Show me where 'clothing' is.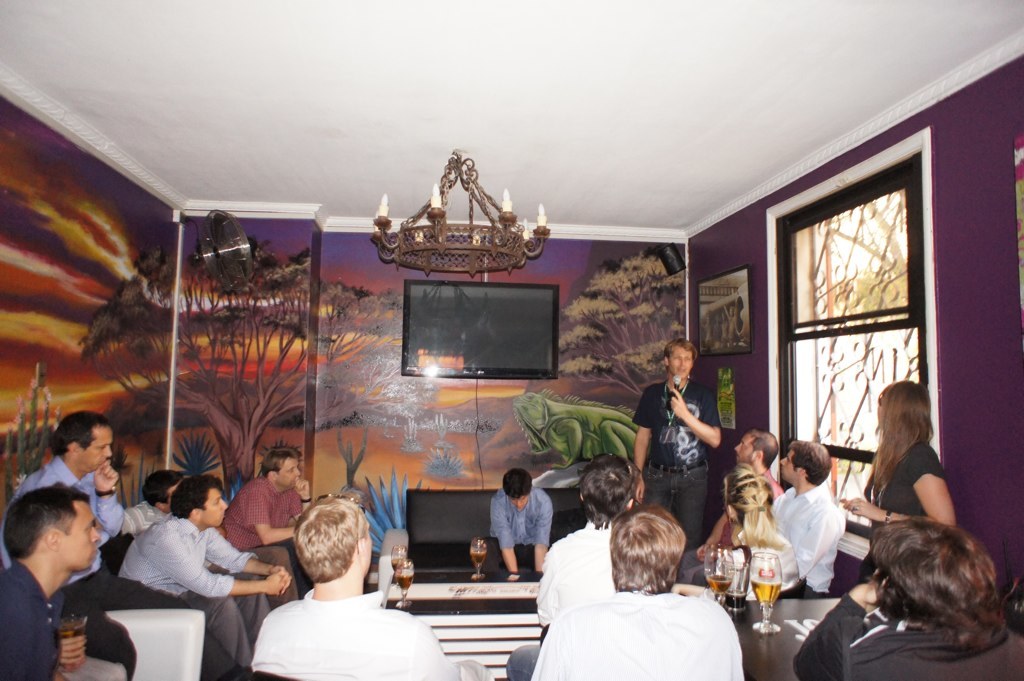
'clothing' is at box(217, 469, 312, 604).
